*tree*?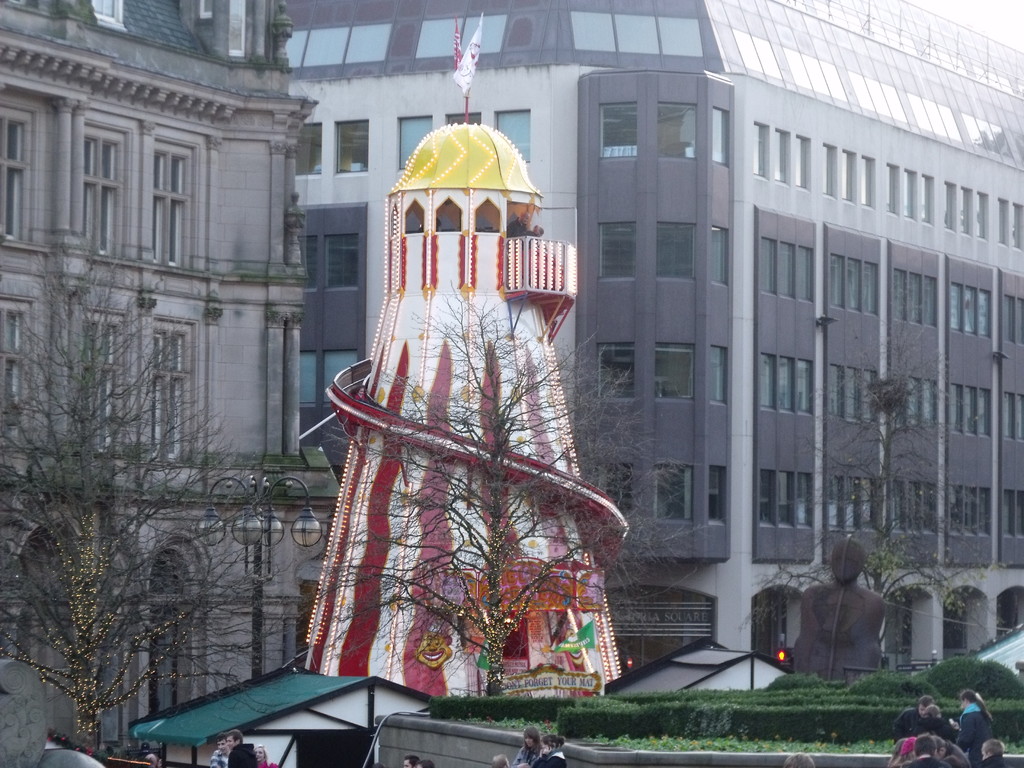
l=737, t=319, r=1016, b=647
